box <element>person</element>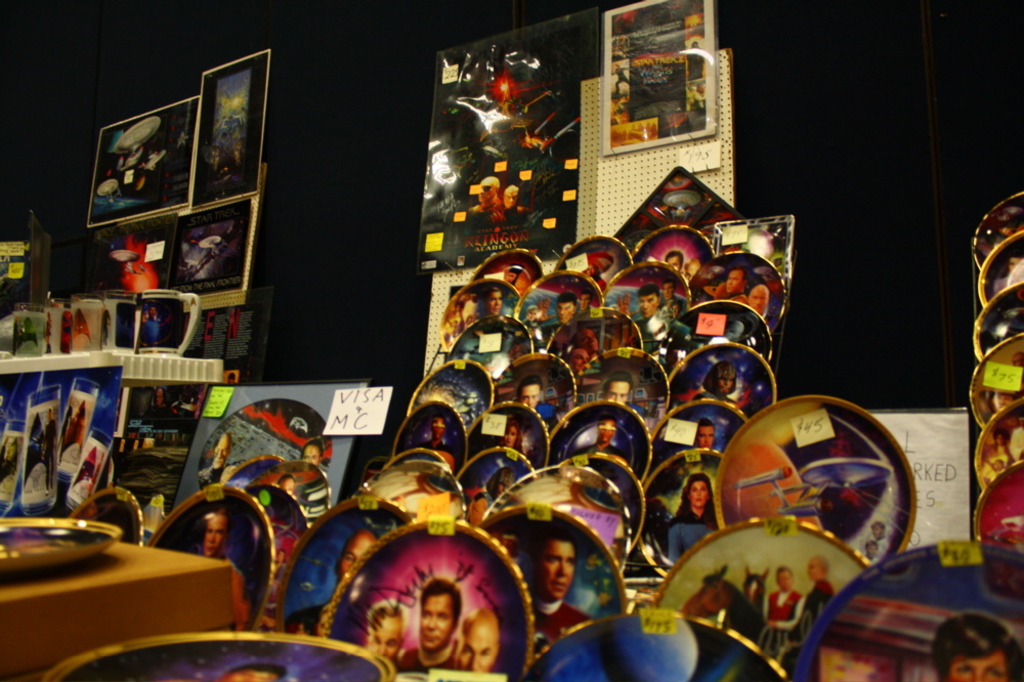
locate(668, 251, 683, 270)
